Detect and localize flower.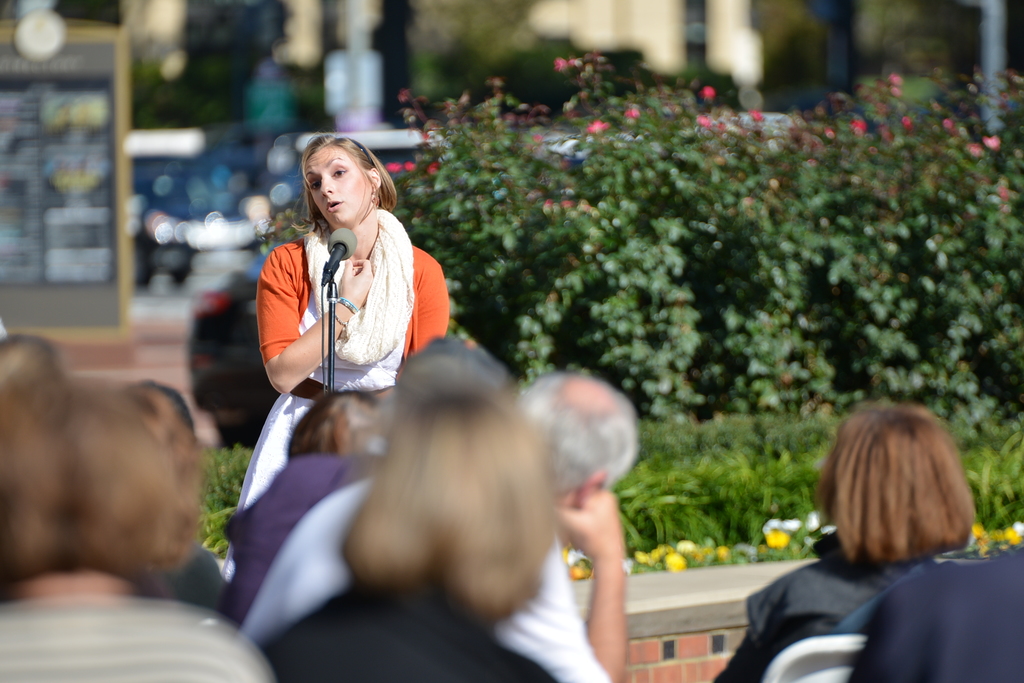
Localized at 428:162:442:177.
